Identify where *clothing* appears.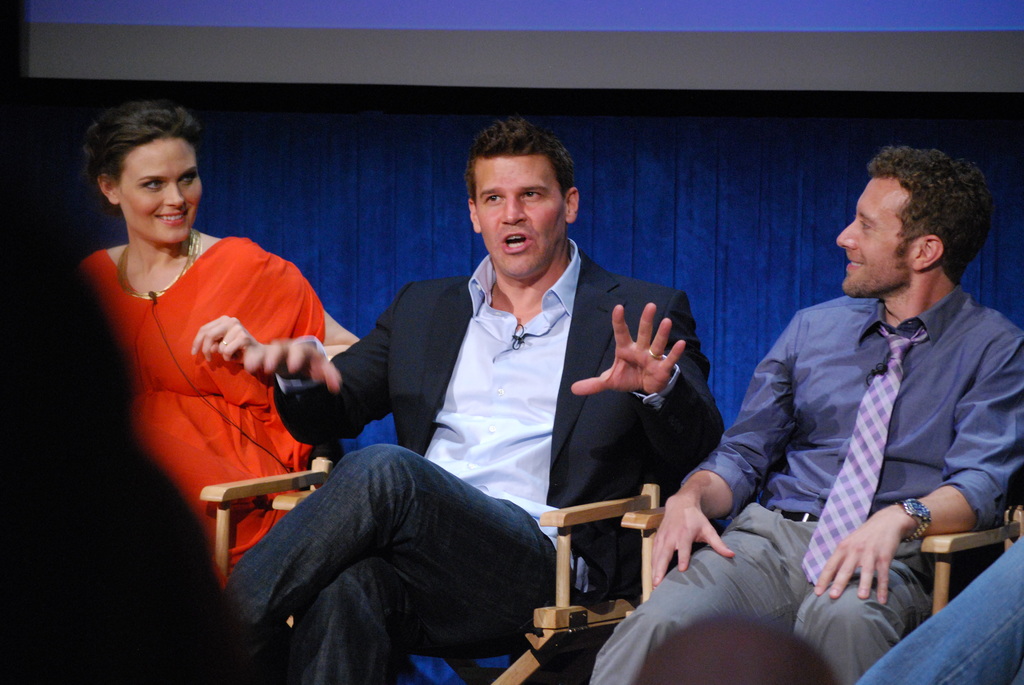
Appears at locate(235, 241, 726, 684).
